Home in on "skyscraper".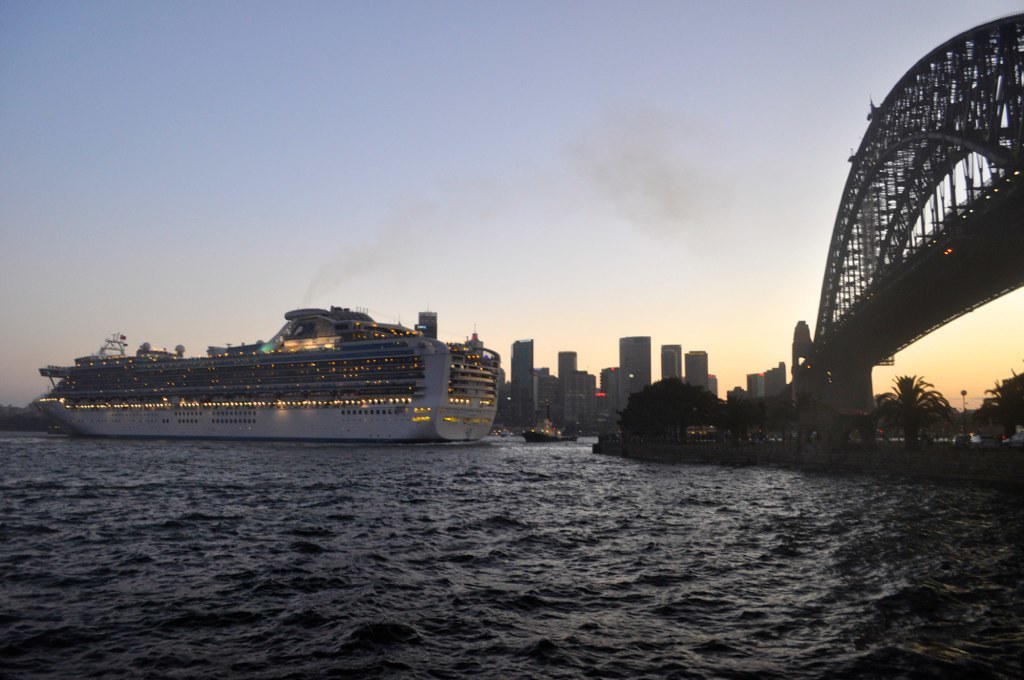
Homed in at <region>559, 349, 575, 428</region>.
